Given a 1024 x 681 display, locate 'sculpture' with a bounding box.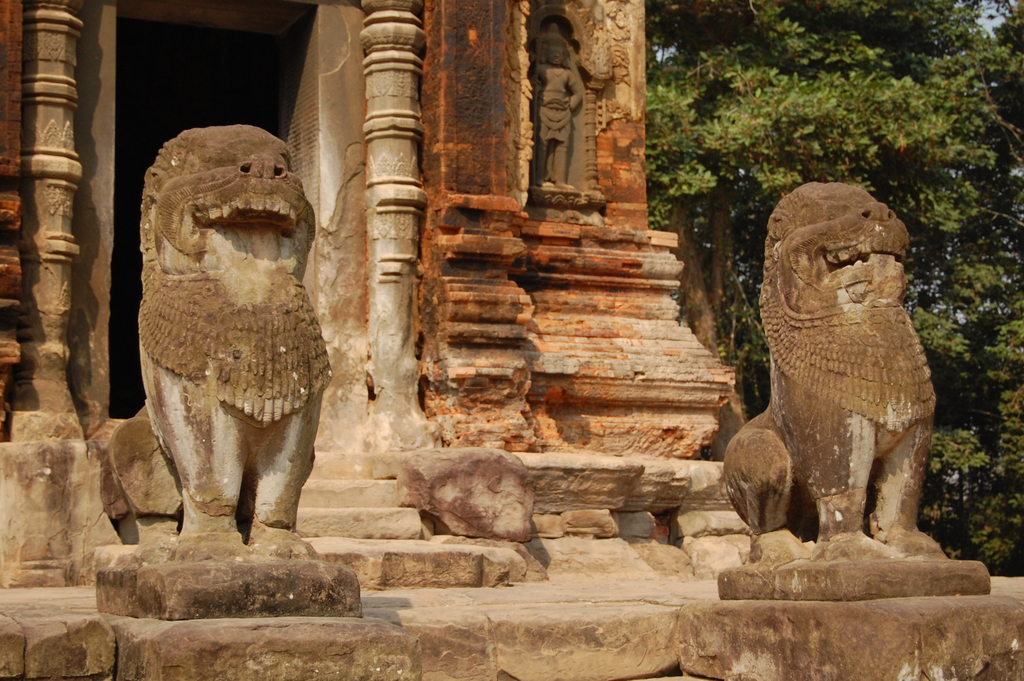
Located: bbox(99, 122, 323, 562).
